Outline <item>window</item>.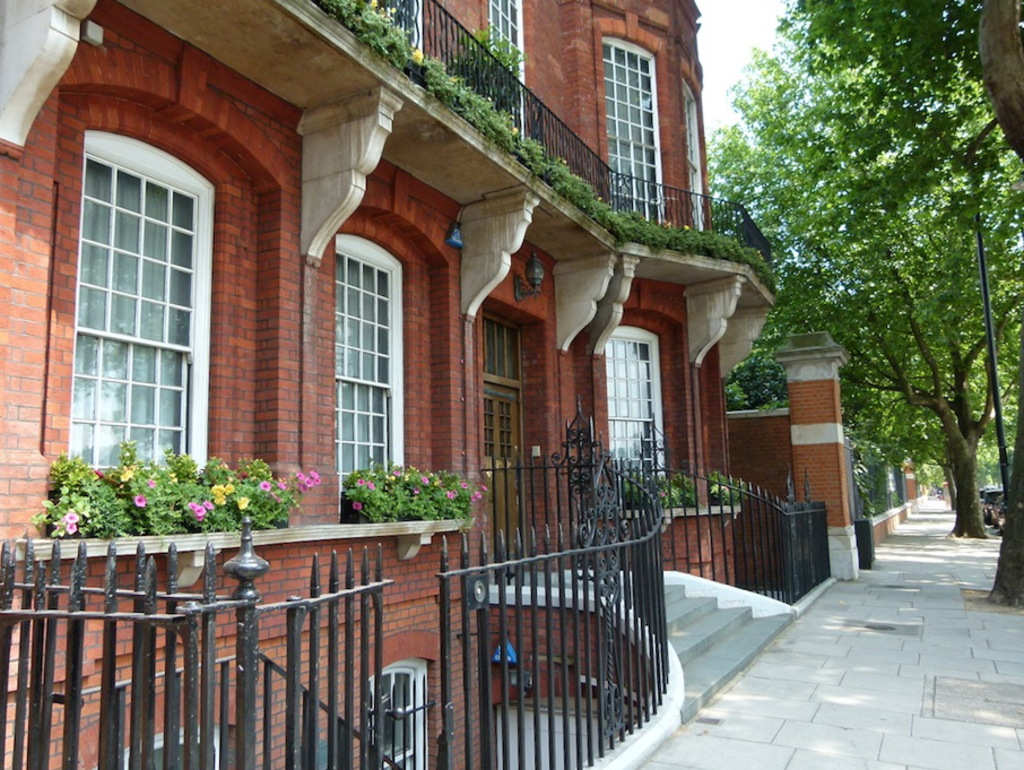
Outline: detection(605, 341, 654, 417).
